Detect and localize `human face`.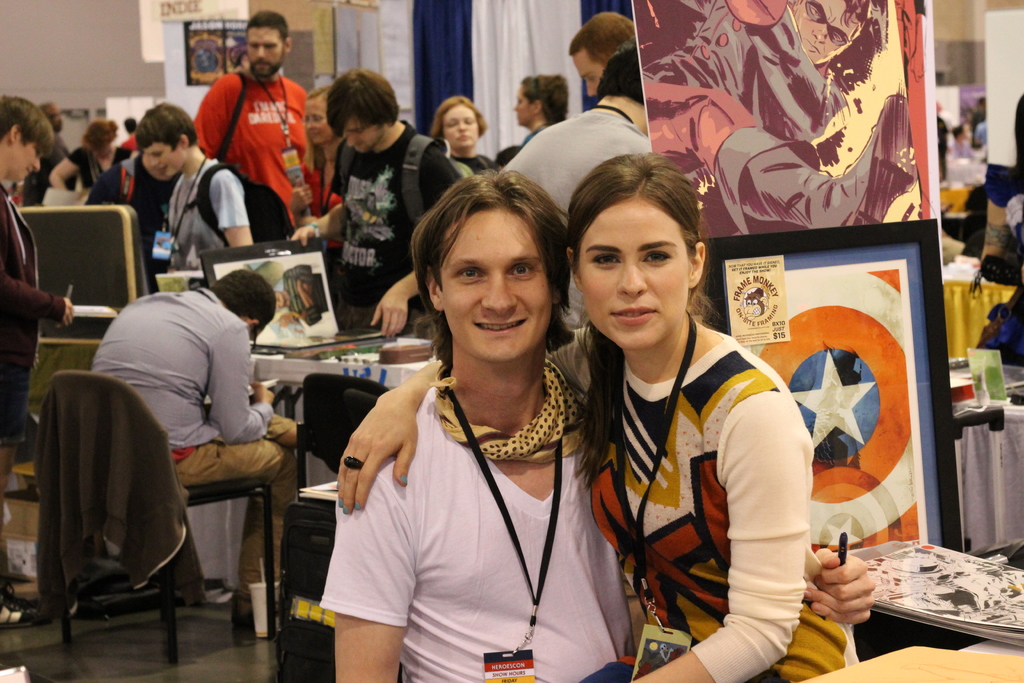
Localized at [438, 211, 550, 361].
